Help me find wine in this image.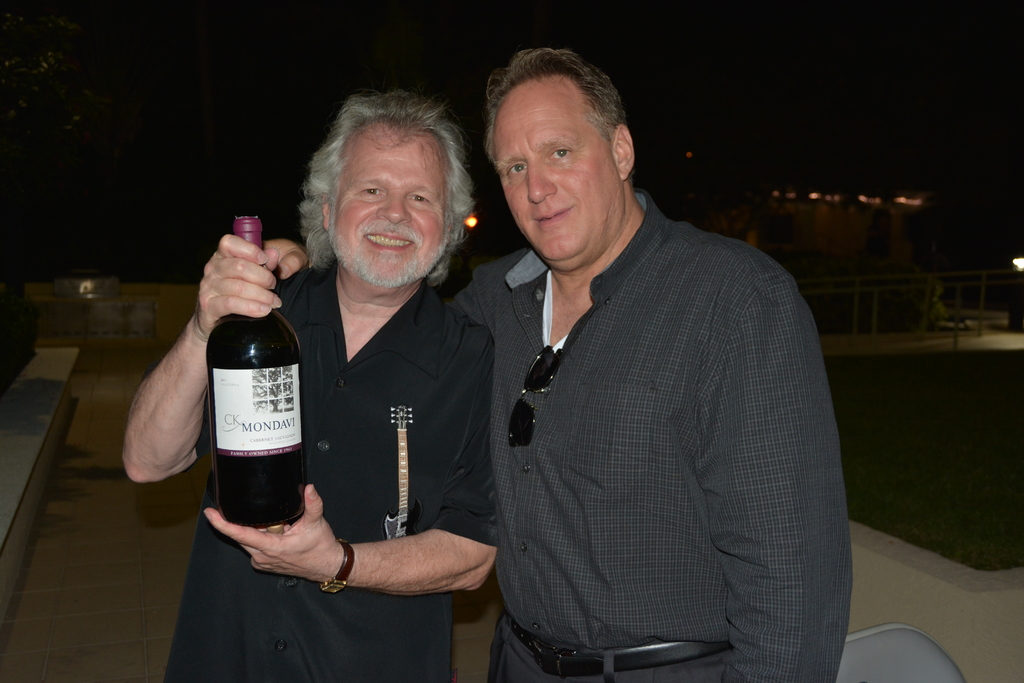
Found it: 204 217 307 527.
